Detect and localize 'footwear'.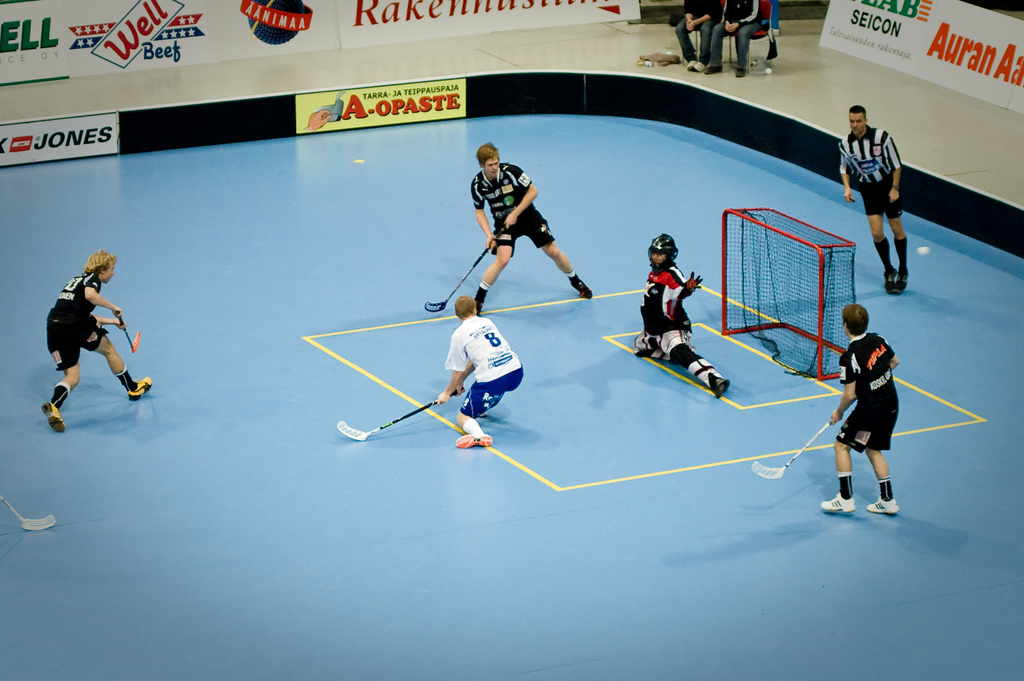
Localized at {"x1": 865, "y1": 490, "x2": 899, "y2": 515}.
